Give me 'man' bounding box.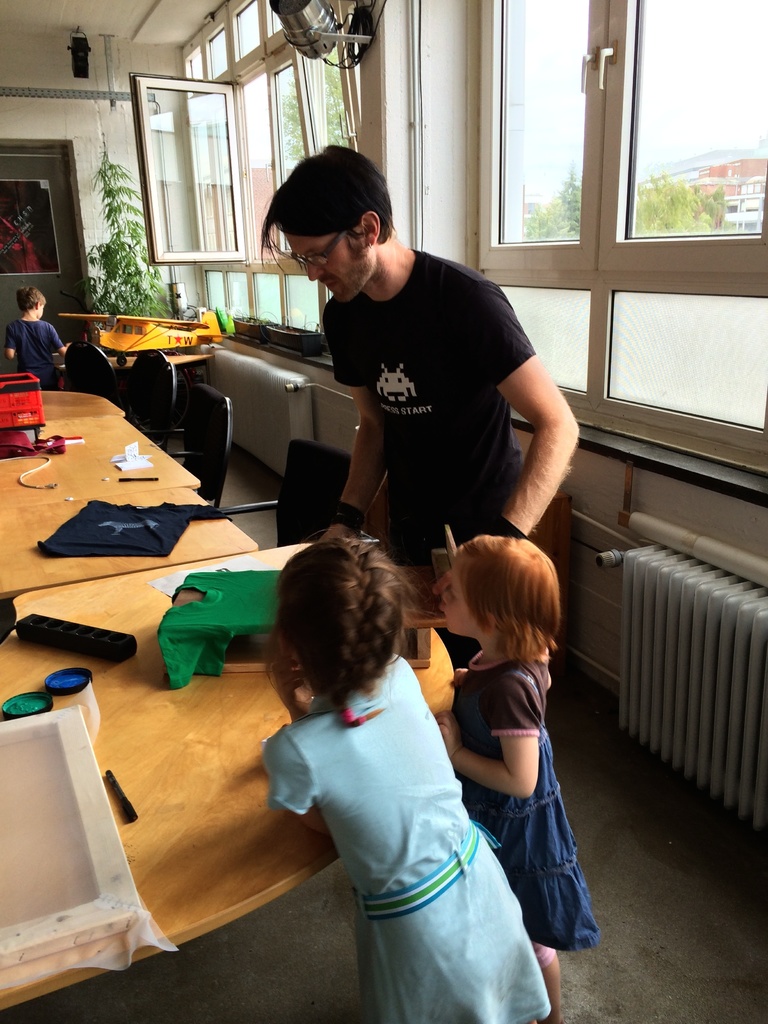
{"left": 255, "top": 128, "right": 599, "bottom": 701}.
